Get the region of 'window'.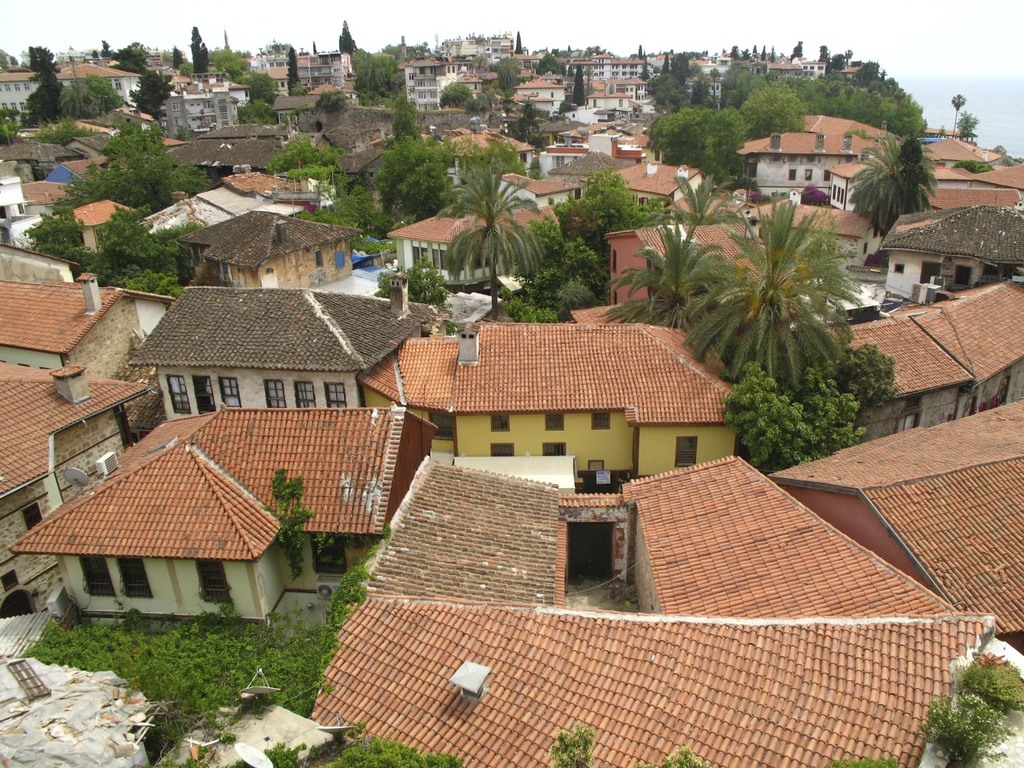
bbox(676, 436, 696, 468).
